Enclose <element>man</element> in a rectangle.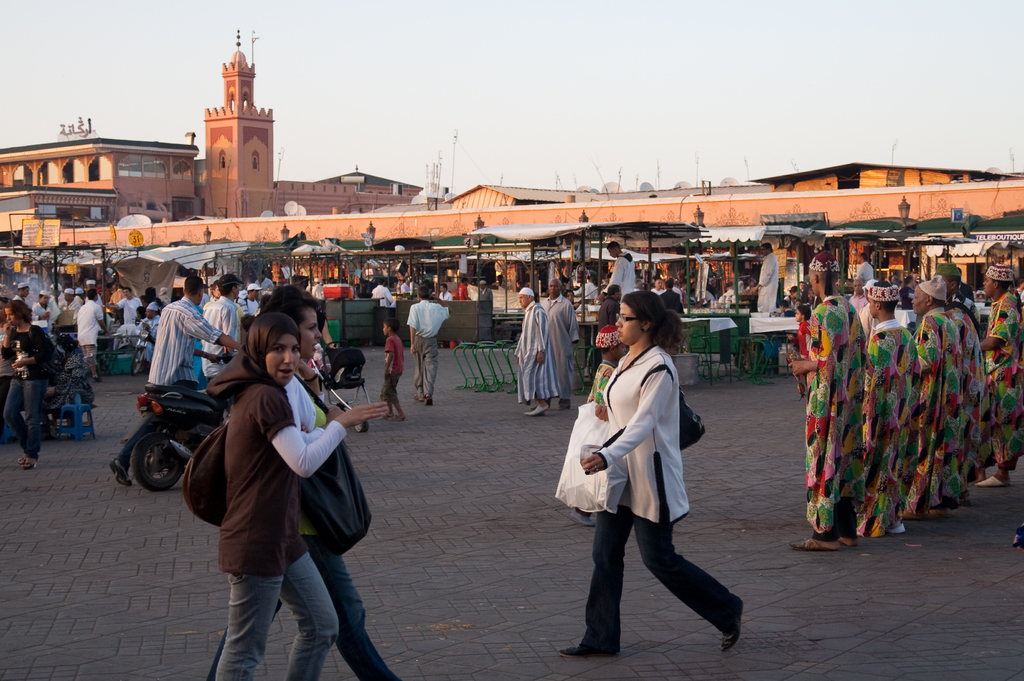
598 239 637 303.
